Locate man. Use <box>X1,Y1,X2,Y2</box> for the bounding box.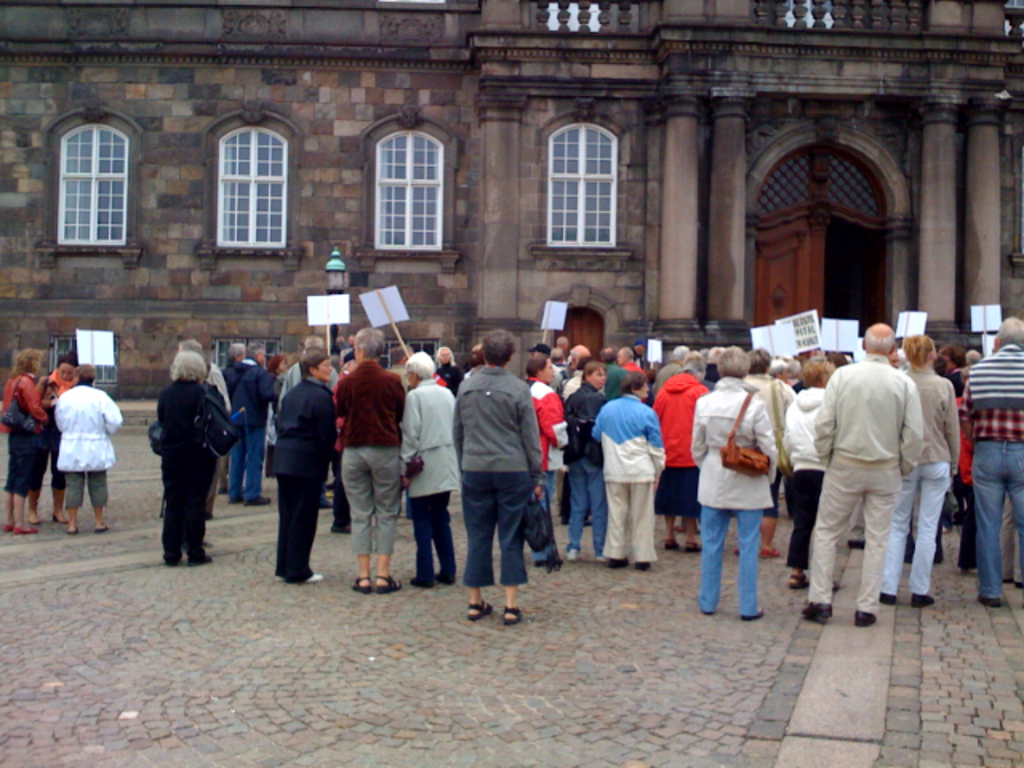
<box>336,338,355,363</box>.
